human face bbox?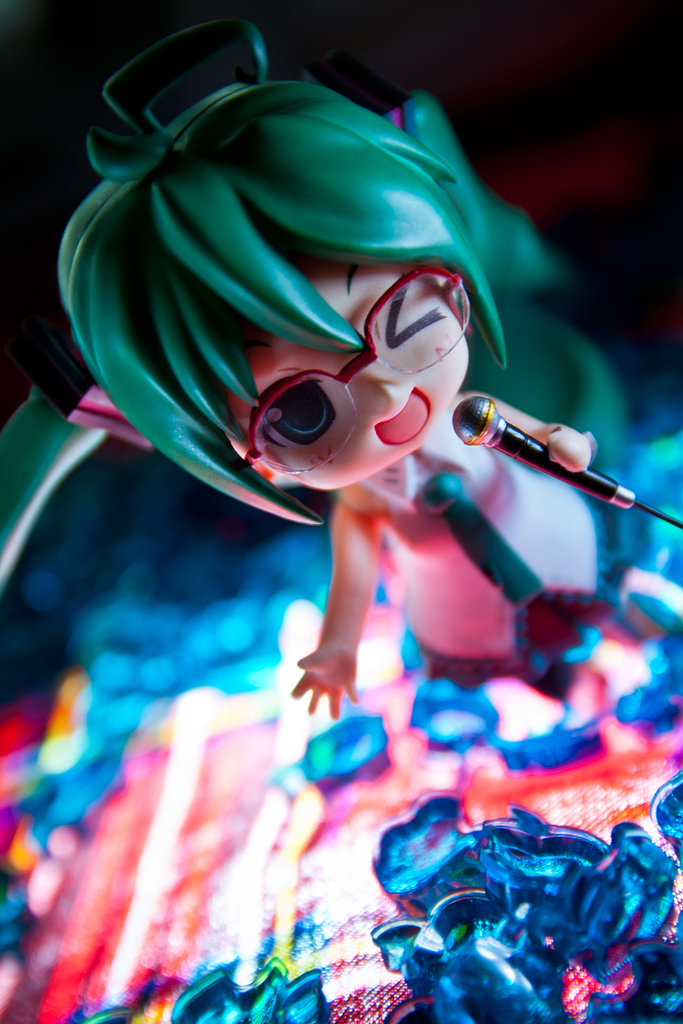
(left=226, top=252, right=474, bottom=489)
